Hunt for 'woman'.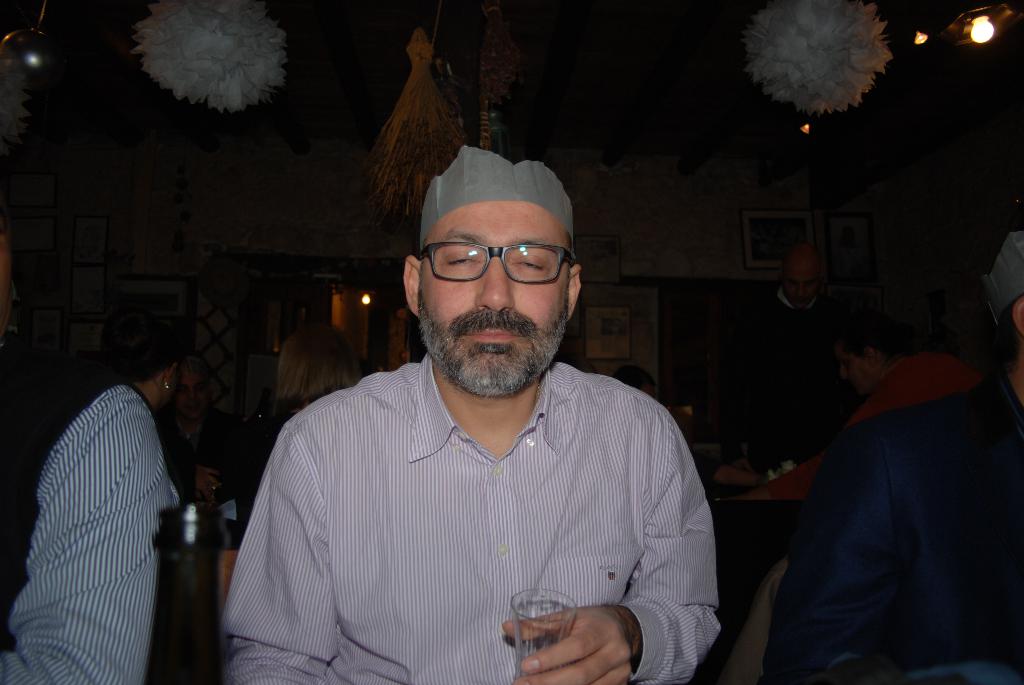
Hunted down at l=237, t=324, r=367, b=537.
